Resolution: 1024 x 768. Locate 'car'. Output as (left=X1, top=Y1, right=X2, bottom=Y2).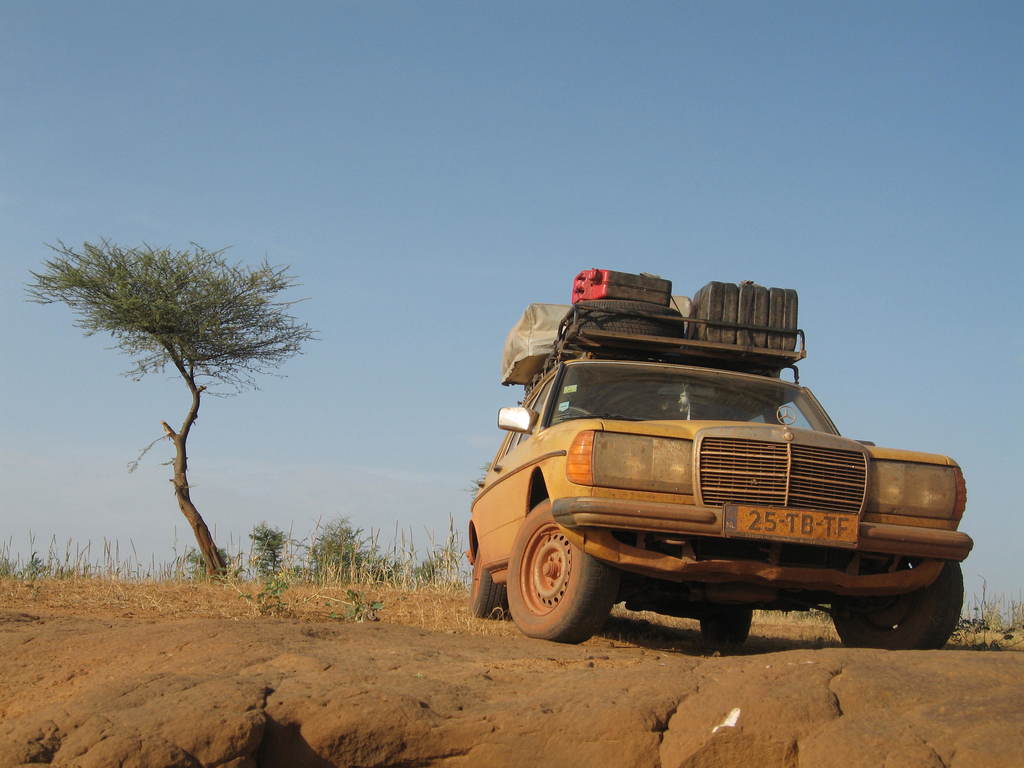
(left=471, top=301, right=977, bottom=648).
